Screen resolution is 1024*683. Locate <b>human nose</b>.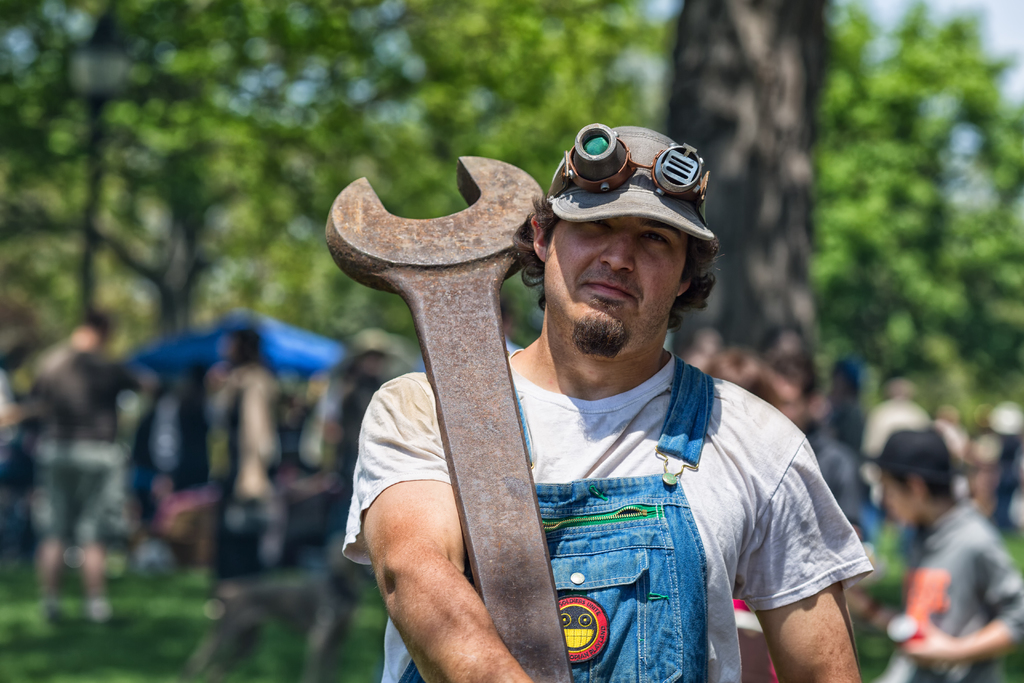
{"left": 598, "top": 228, "right": 640, "bottom": 274}.
